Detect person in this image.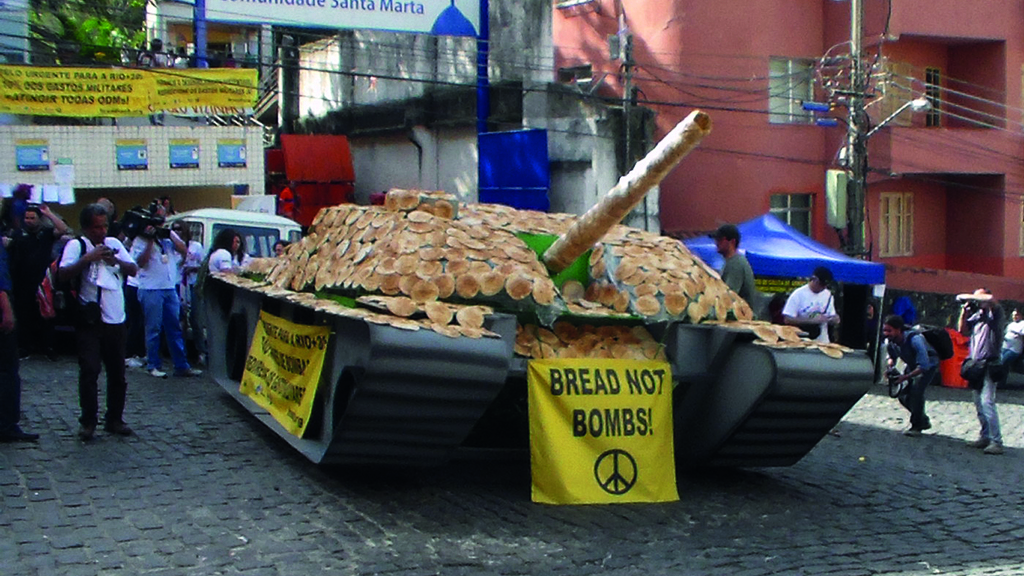
Detection: 193/224/238/366.
